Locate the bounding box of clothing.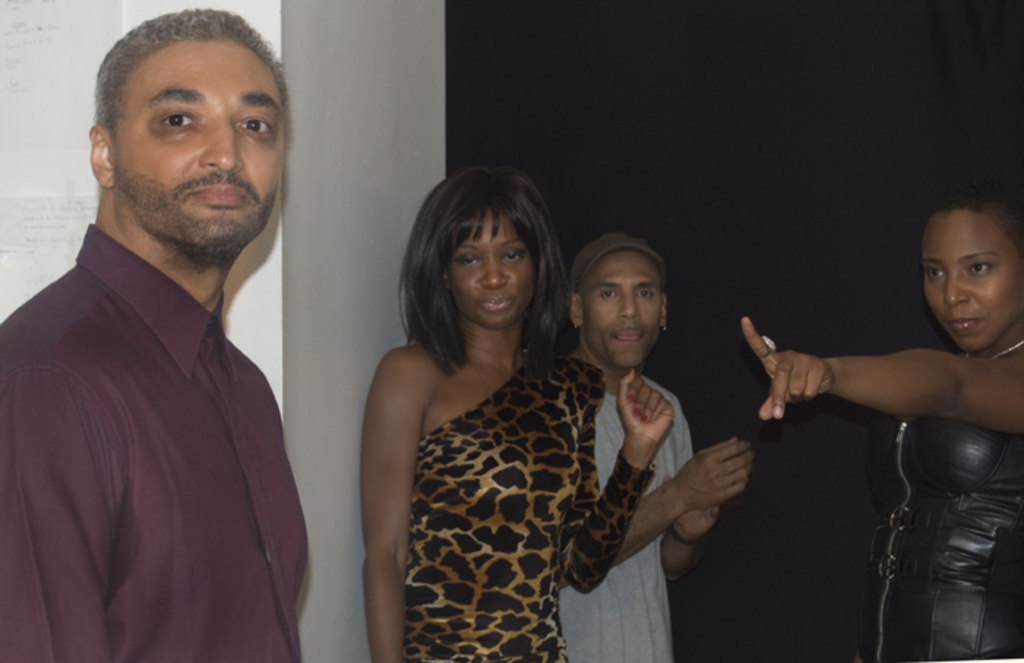
Bounding box: bbox(857, 414, 1023, 657).
